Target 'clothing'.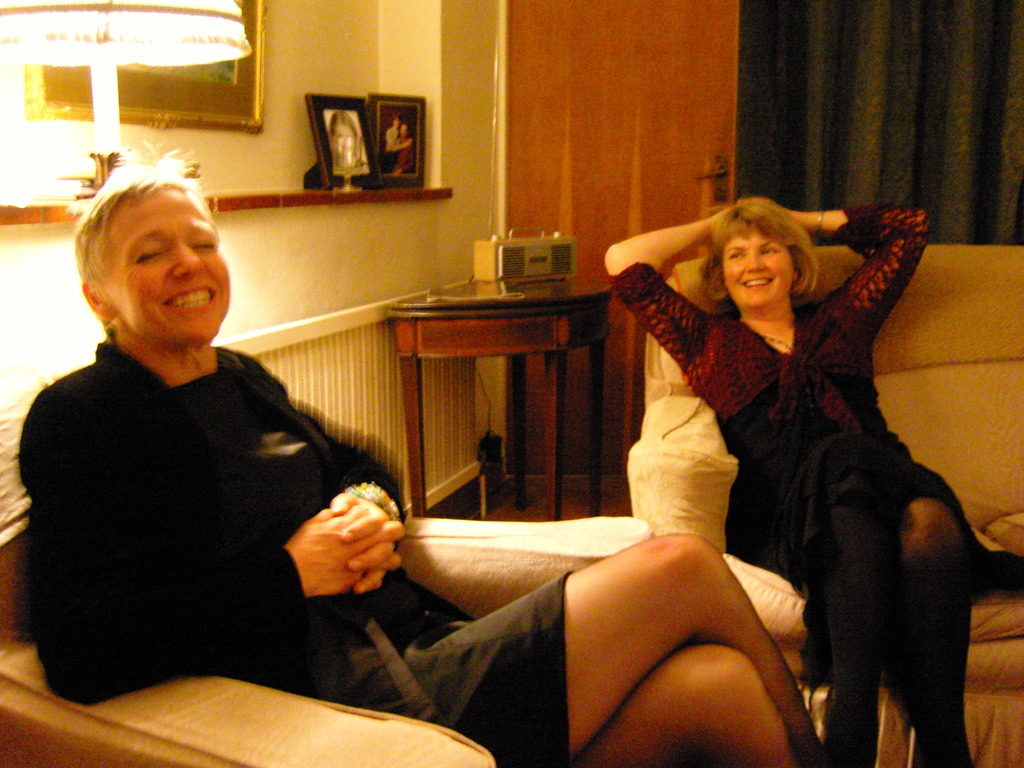
Target region: <bbox>609, 204, 1023, 733</bbox>.
